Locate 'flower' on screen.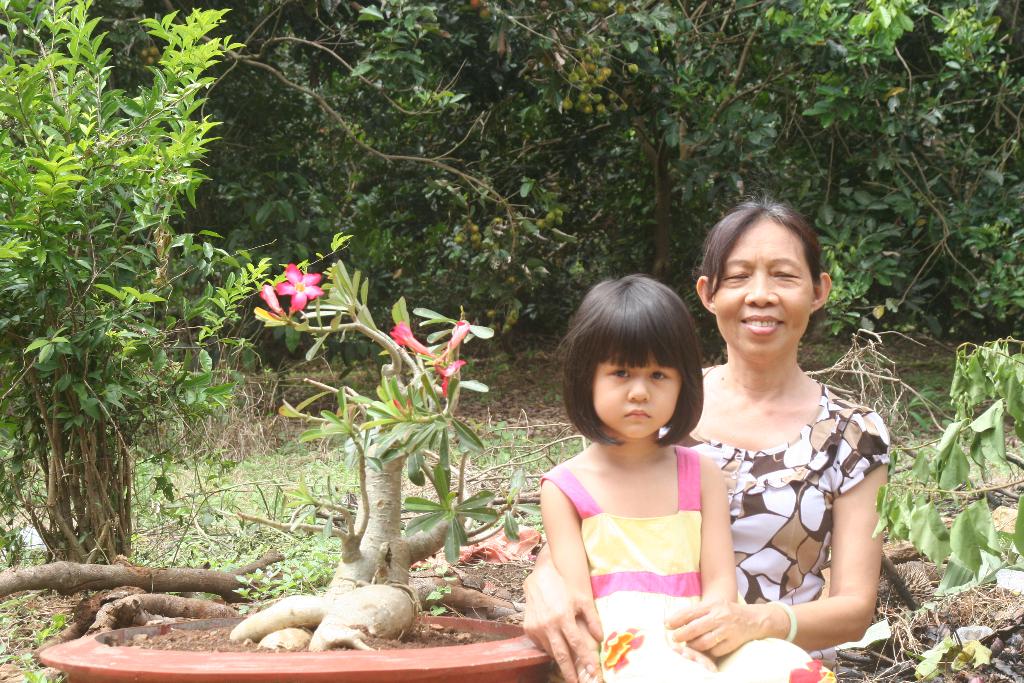
On screen at rect(440, 323, 469, 352).
